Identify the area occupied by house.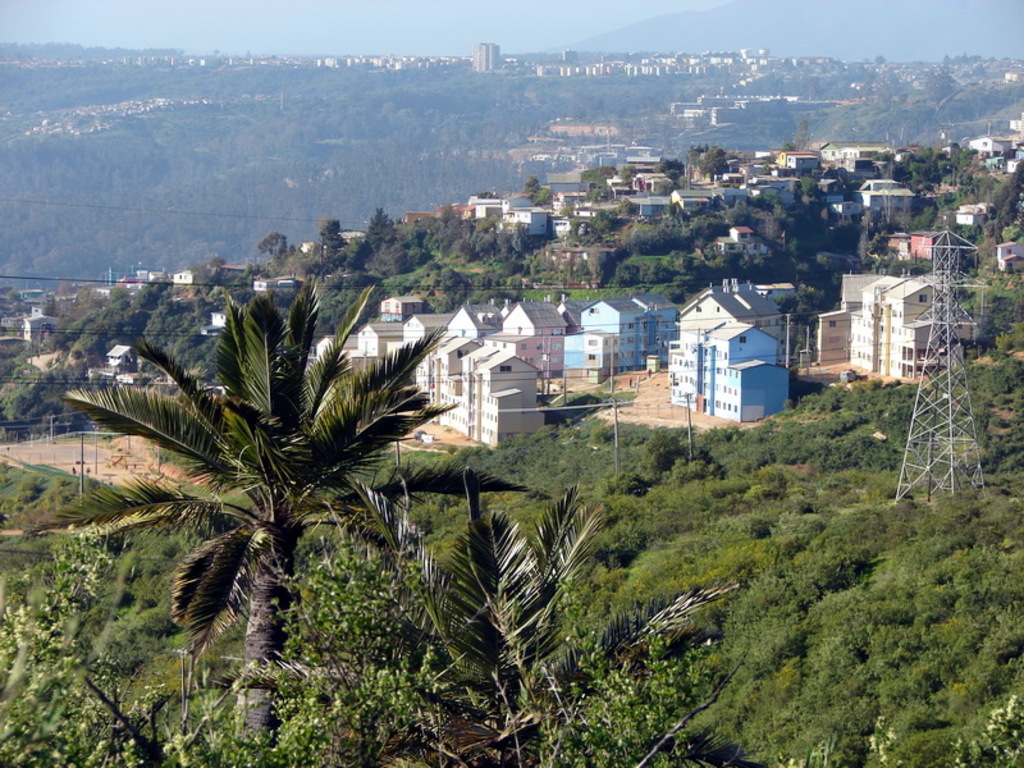
Area: {"x1": 660, "y1": 319, "x2": 792, "y2": 422}.
